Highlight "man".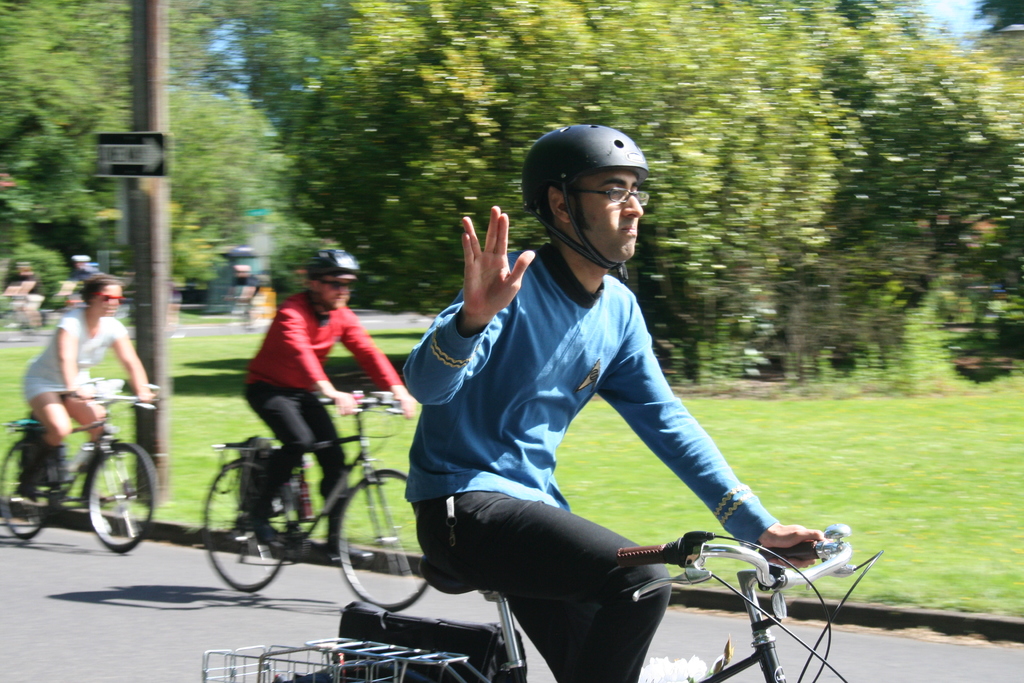
Highlighted region: [left=243, top=246, right=422, bottom=541].
